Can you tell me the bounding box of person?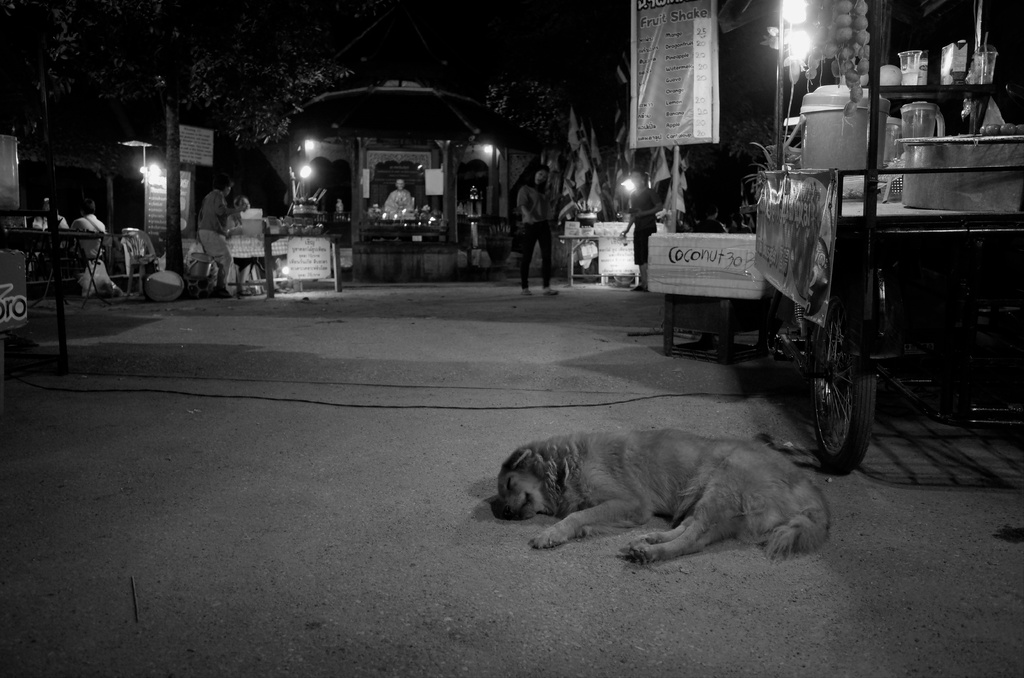
[x1=622, y1=170, x2=664, y2=287].
